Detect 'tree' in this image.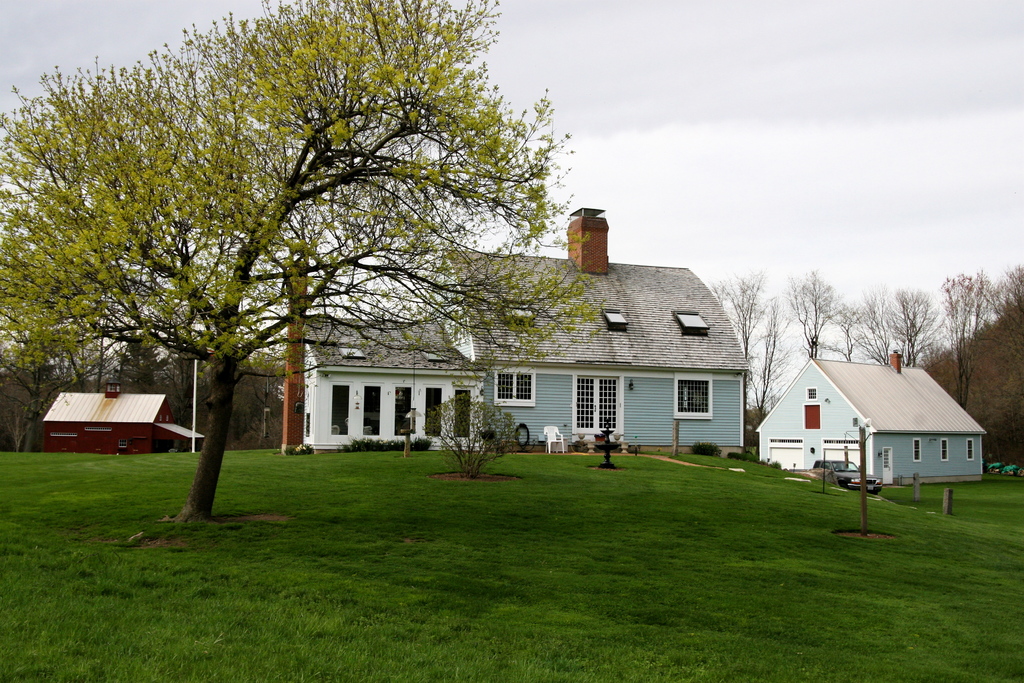
Detection: {"left": 747, "top": 295, "right": 796, "bottom": 418}.
